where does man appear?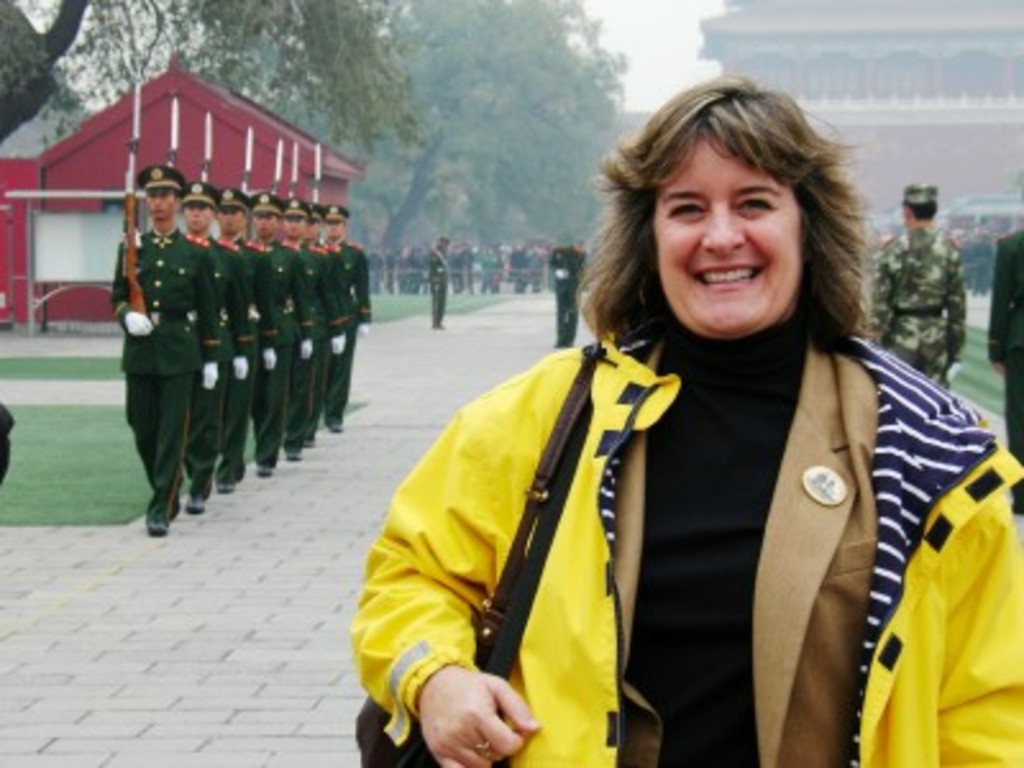
Appears at (x1=100, y1=177, x2=228, y2=527).
